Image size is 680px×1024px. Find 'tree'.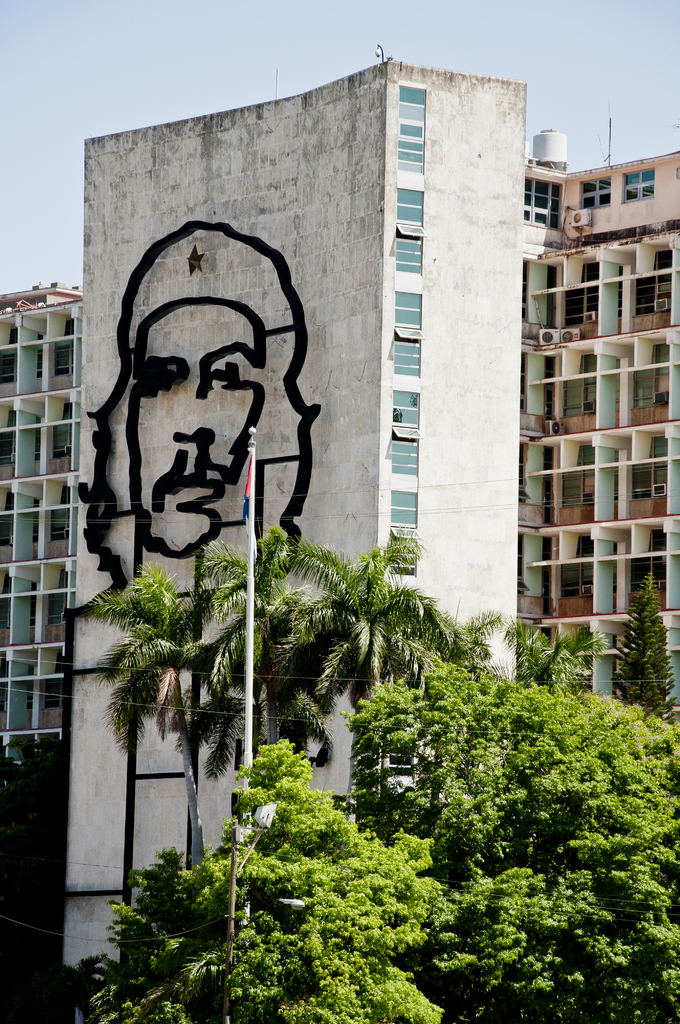
select_region(510, 612, 613, 694).
